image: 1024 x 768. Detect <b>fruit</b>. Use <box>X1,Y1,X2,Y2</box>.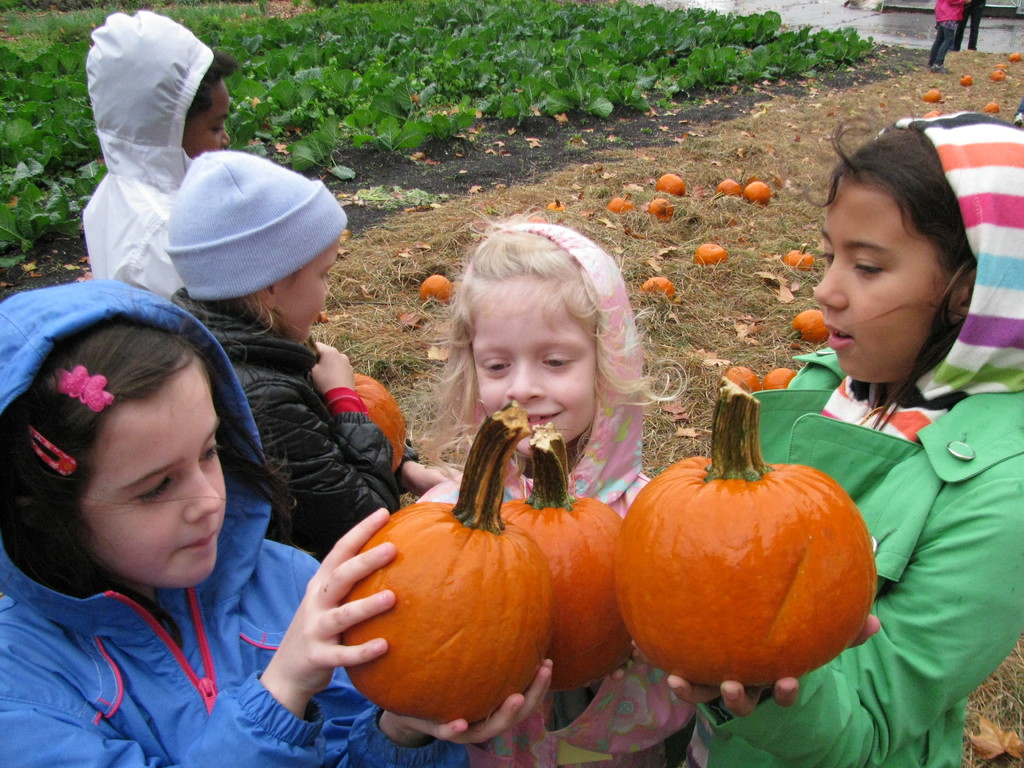
<box>781,307,833,353</box>.
